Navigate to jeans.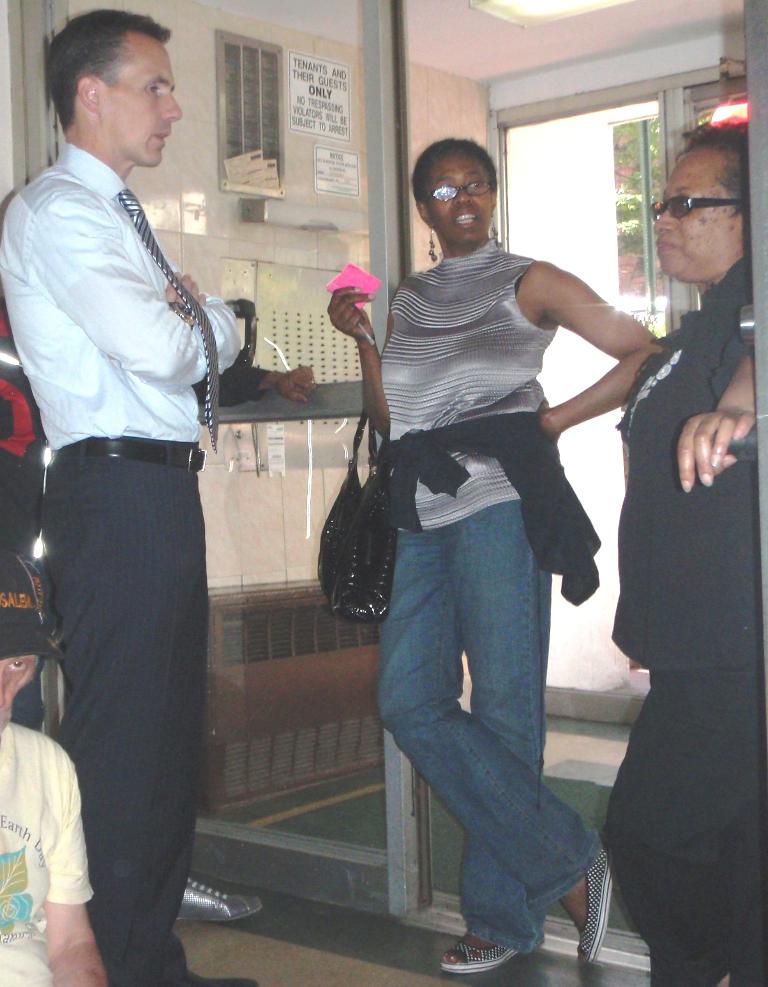
Navigation target: box=[360, 476, 613, 956].
